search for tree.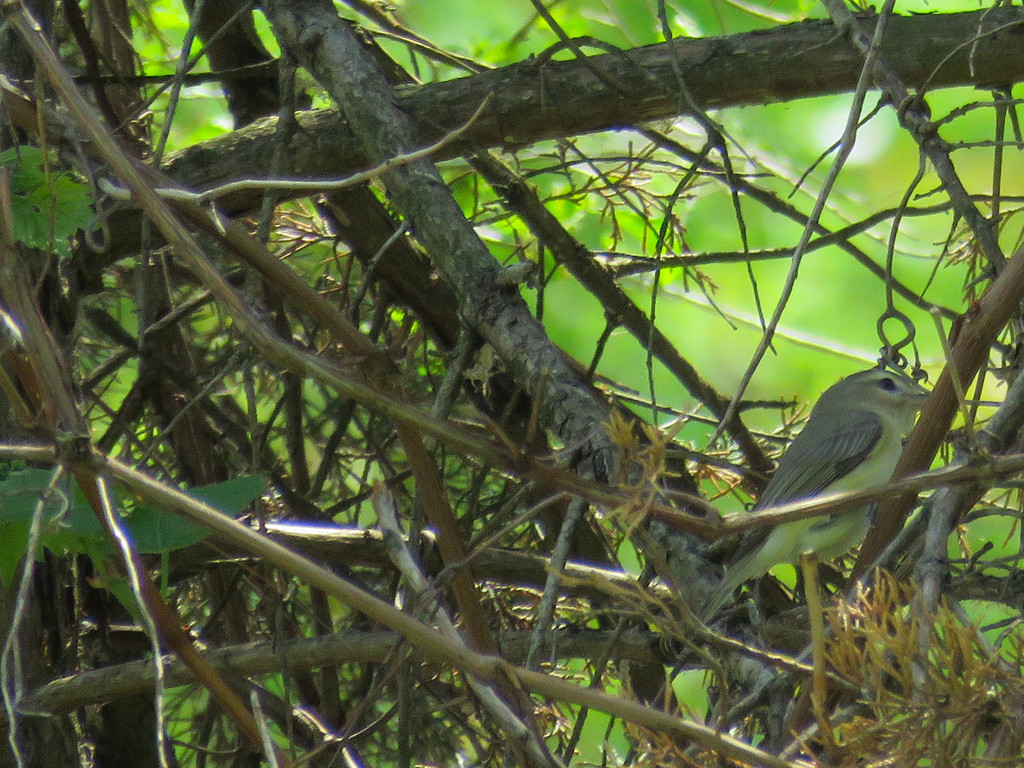
Found at (1, 0, 994, 736).
